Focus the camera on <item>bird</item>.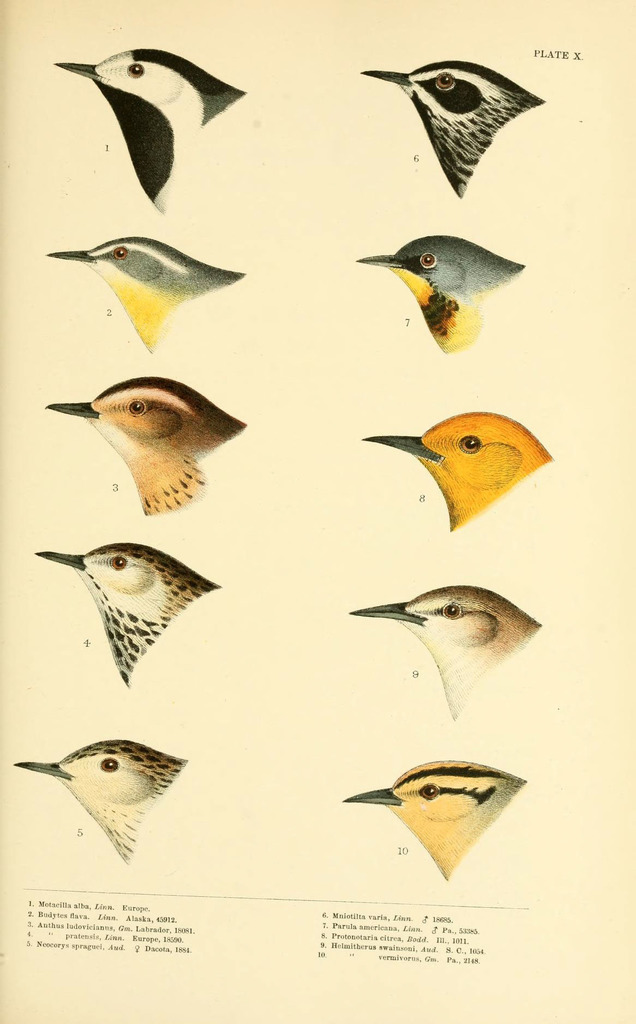
Focus region: box=[7, 724, 186, 859].
